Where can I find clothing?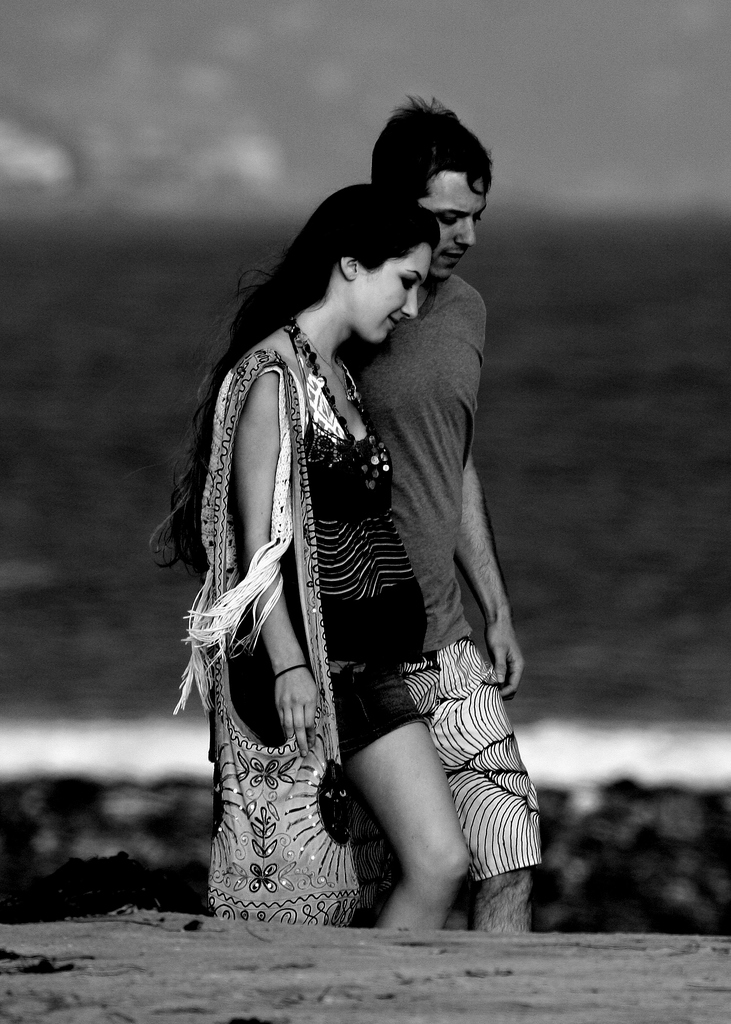
You can find it at [left=347, top=277, right=539, bottom=864].
